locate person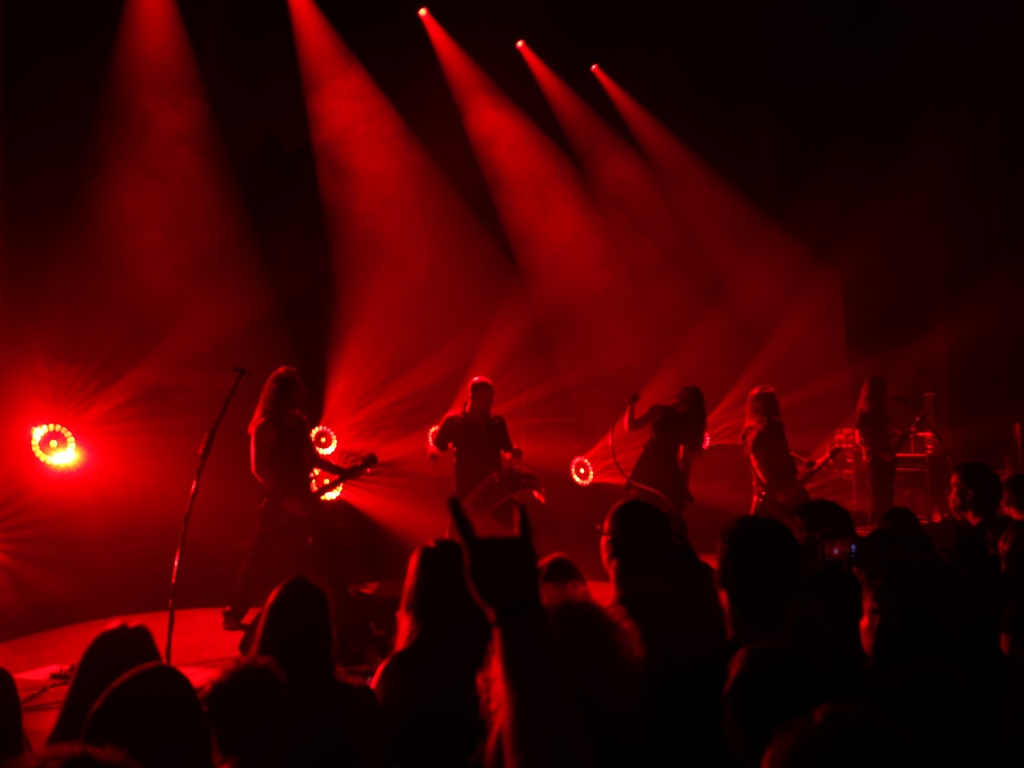
(x1=437, y1=380, x2=510, y2=527)
